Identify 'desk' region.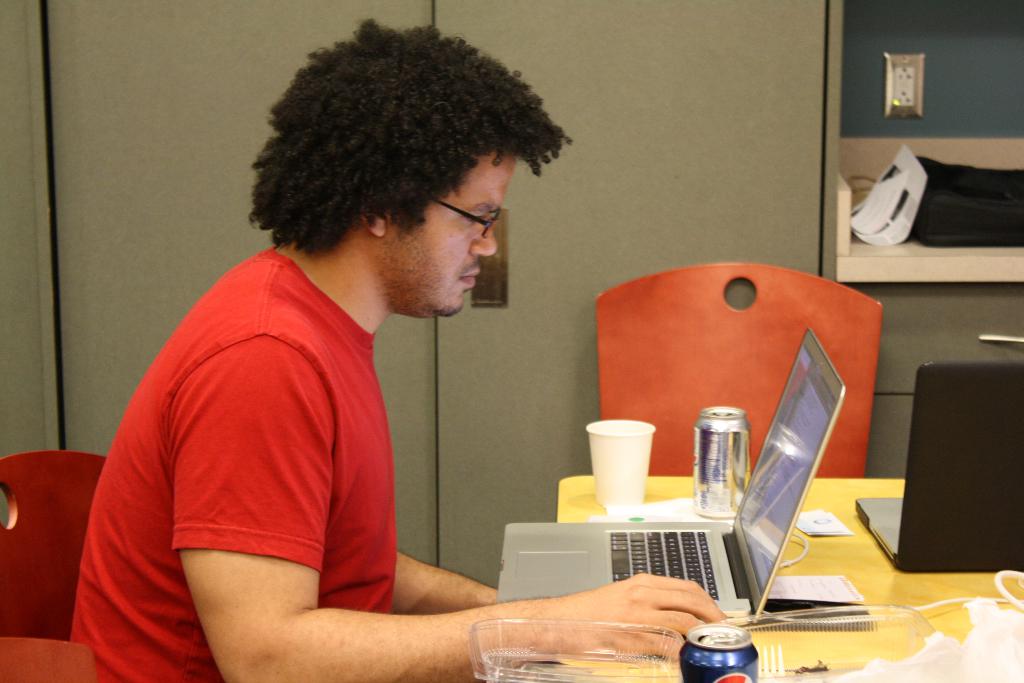
Region: BBox(556, 472, 1023, 682).
